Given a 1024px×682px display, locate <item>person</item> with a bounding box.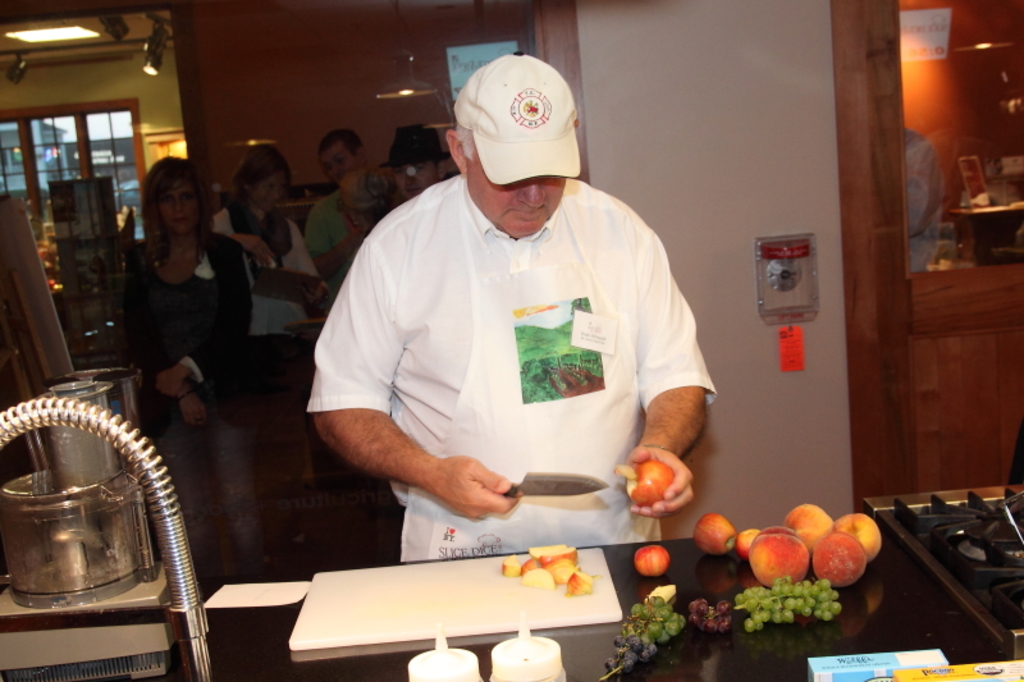
Located: region(338, 123, 470, 242).
